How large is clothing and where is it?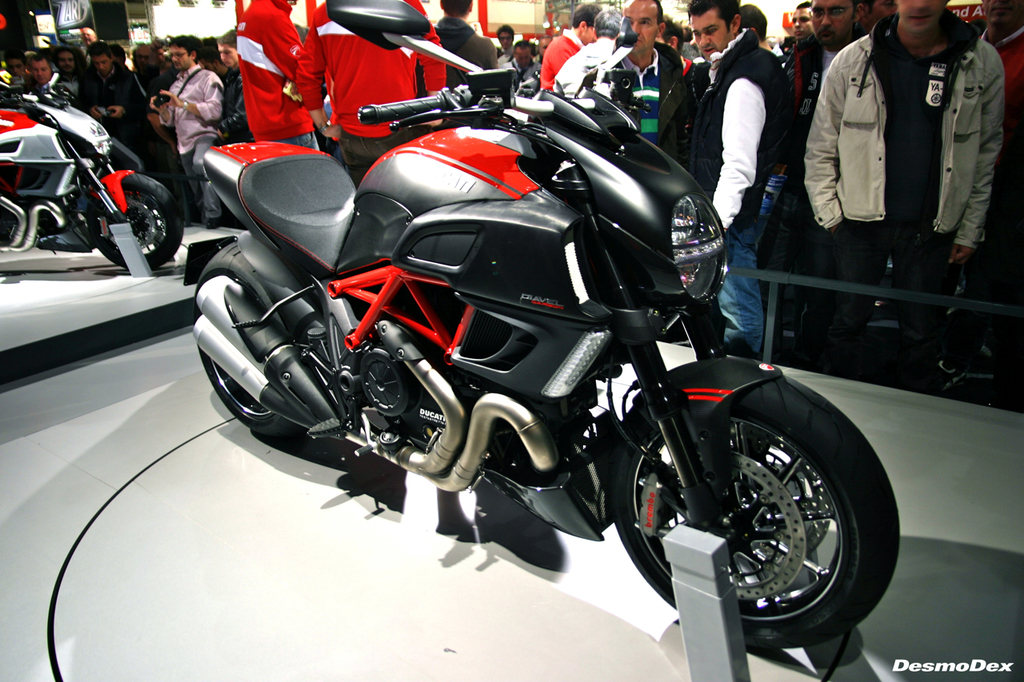
Bounding box: rect(979, 24, 1023, 267).
